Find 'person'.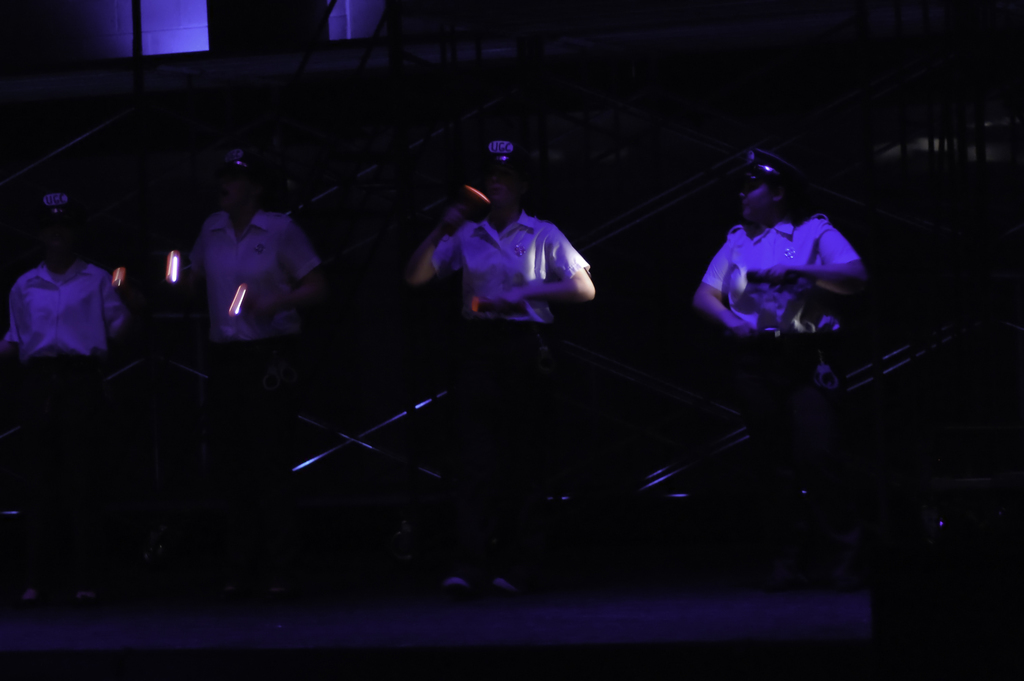
{"left": 442, "top": 143, "right": 595, "bottom": 347}.
